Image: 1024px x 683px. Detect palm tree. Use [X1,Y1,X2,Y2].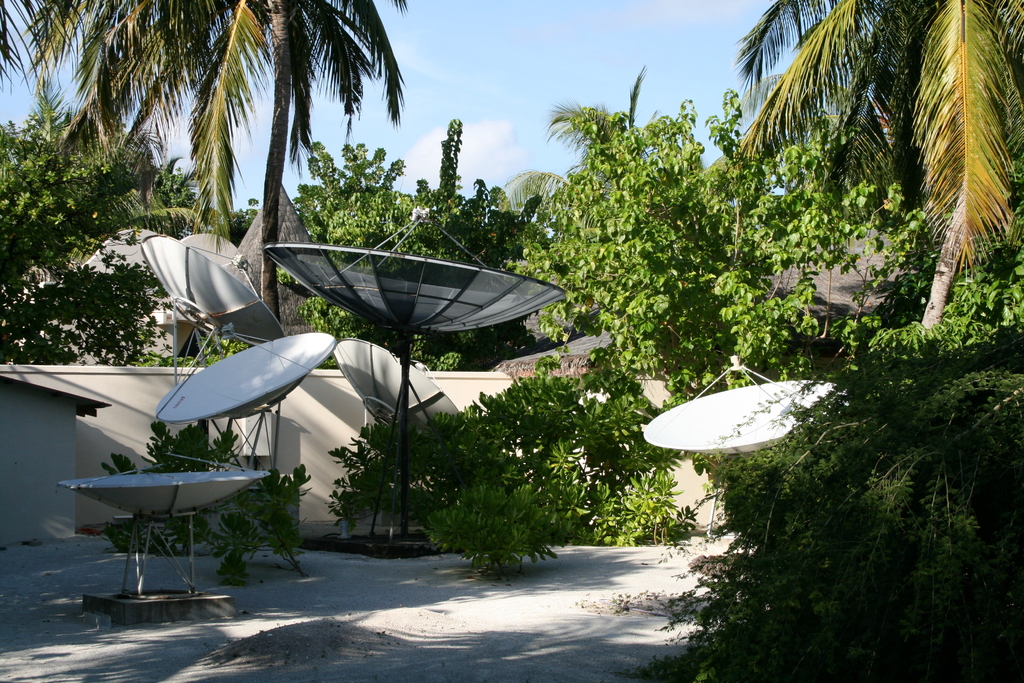
[0,0,403,300].
